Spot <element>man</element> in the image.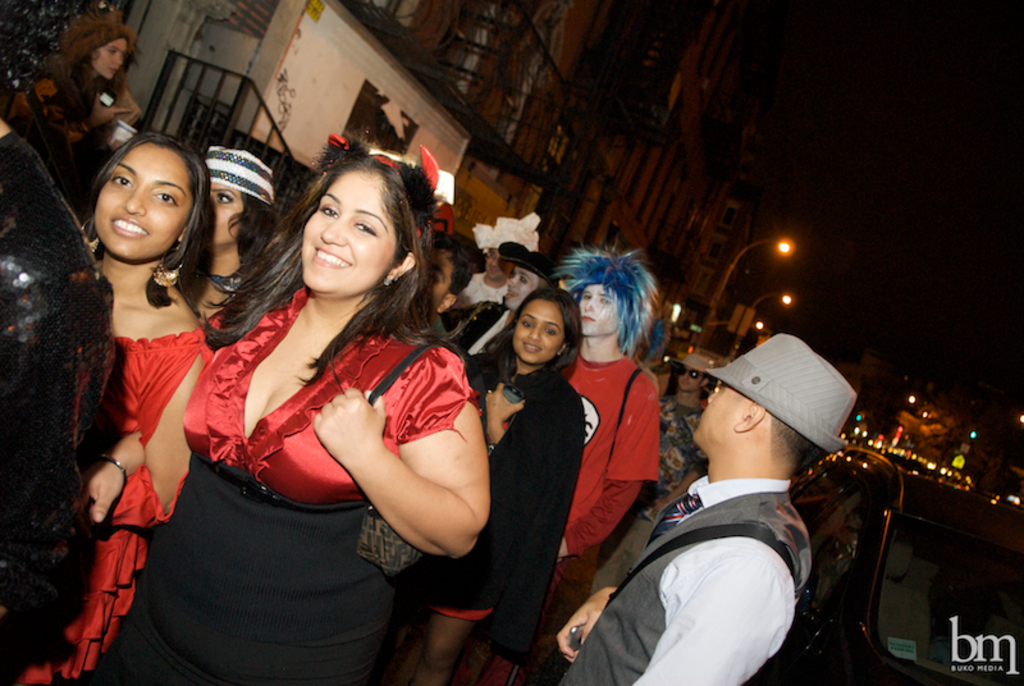
<element>man</element> found at <bbox>596, 352, 721, 613</bbox>.
